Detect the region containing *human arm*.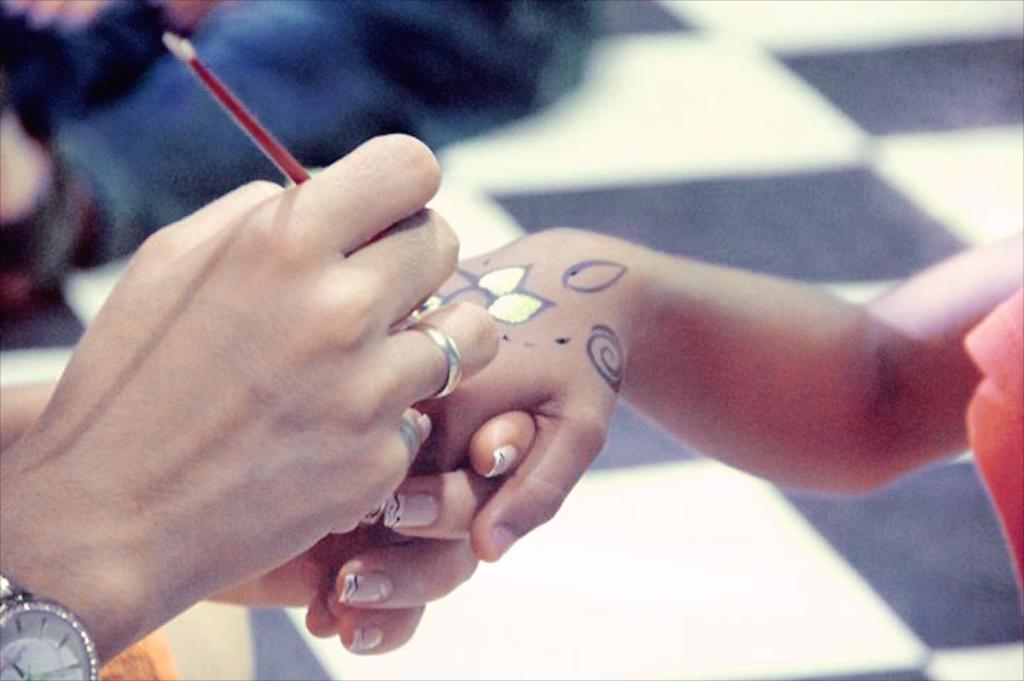
430,208,986,567.
